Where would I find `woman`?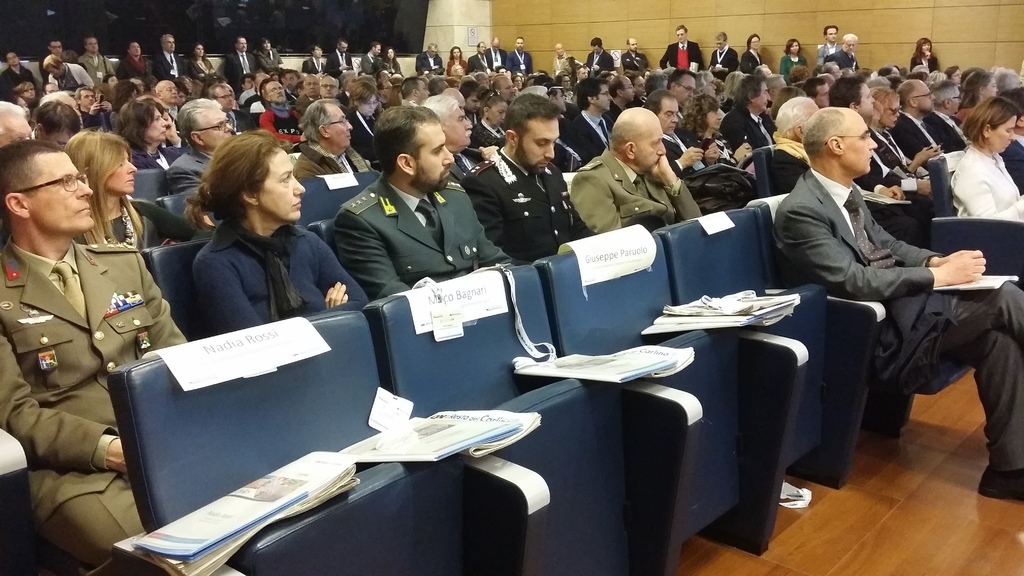
At select_region(189, 129, 369, 337).
